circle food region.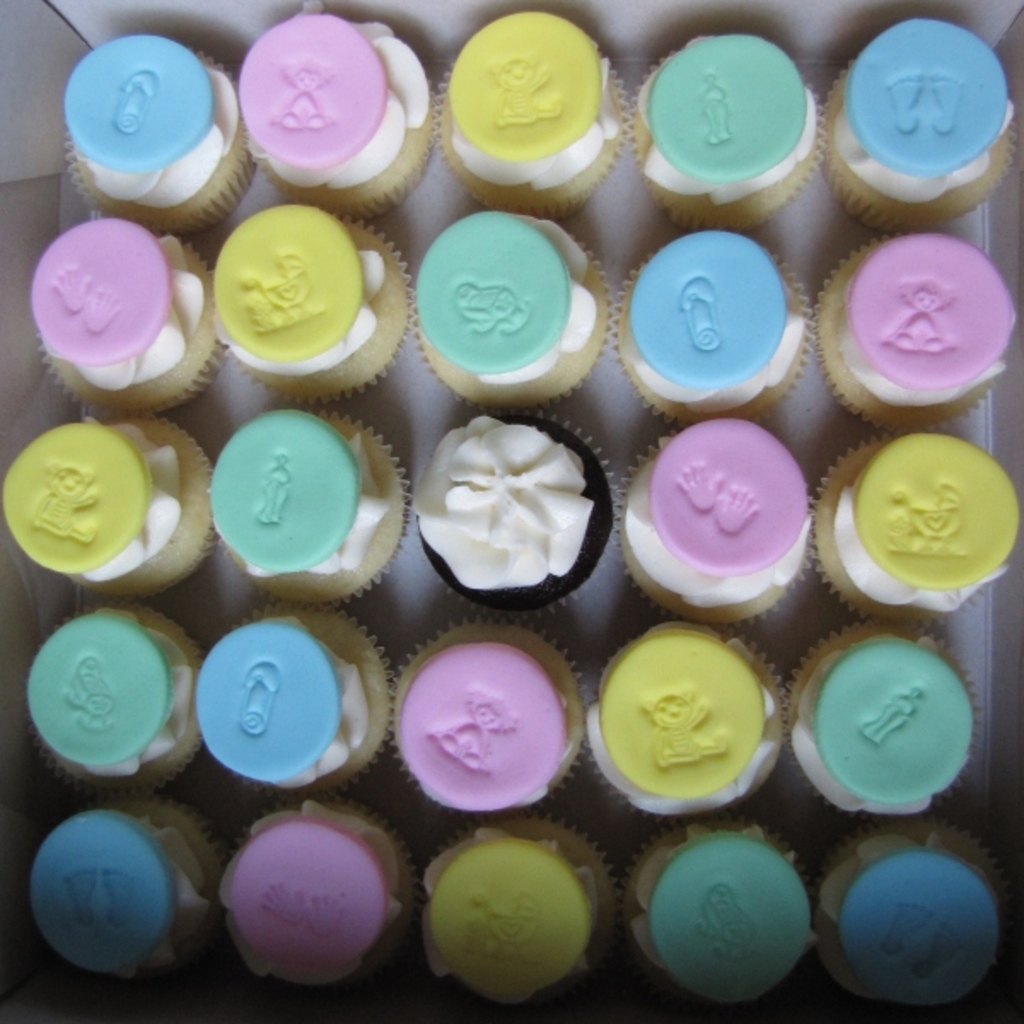
Region: (x1=816, y1=835, x2=1010, y2=1005).
